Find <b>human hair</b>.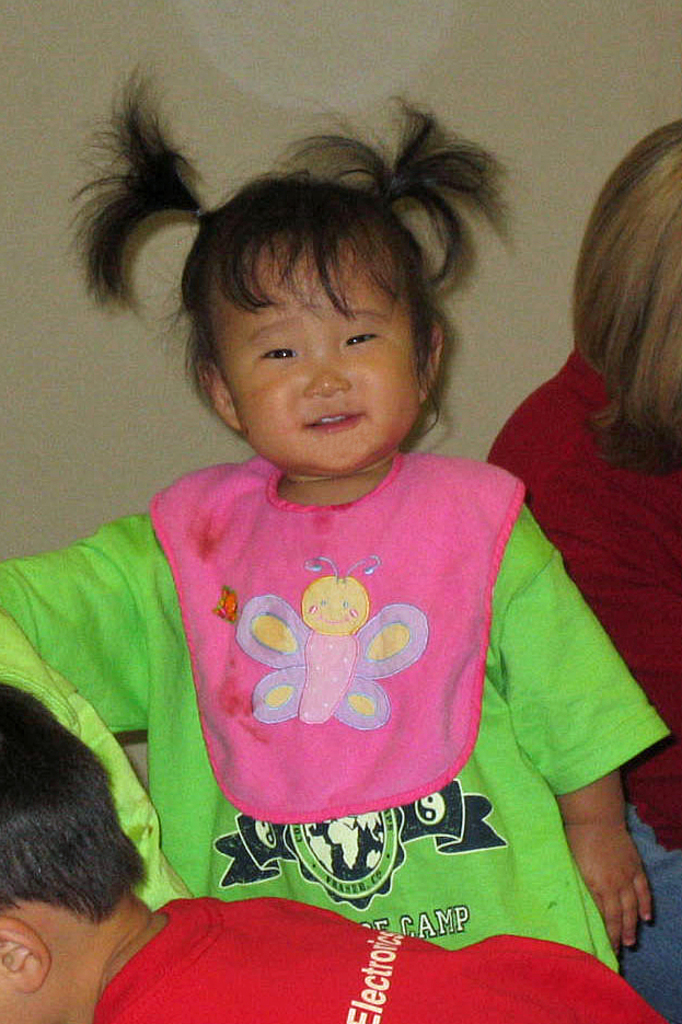
(0, 679, 153, 945).
